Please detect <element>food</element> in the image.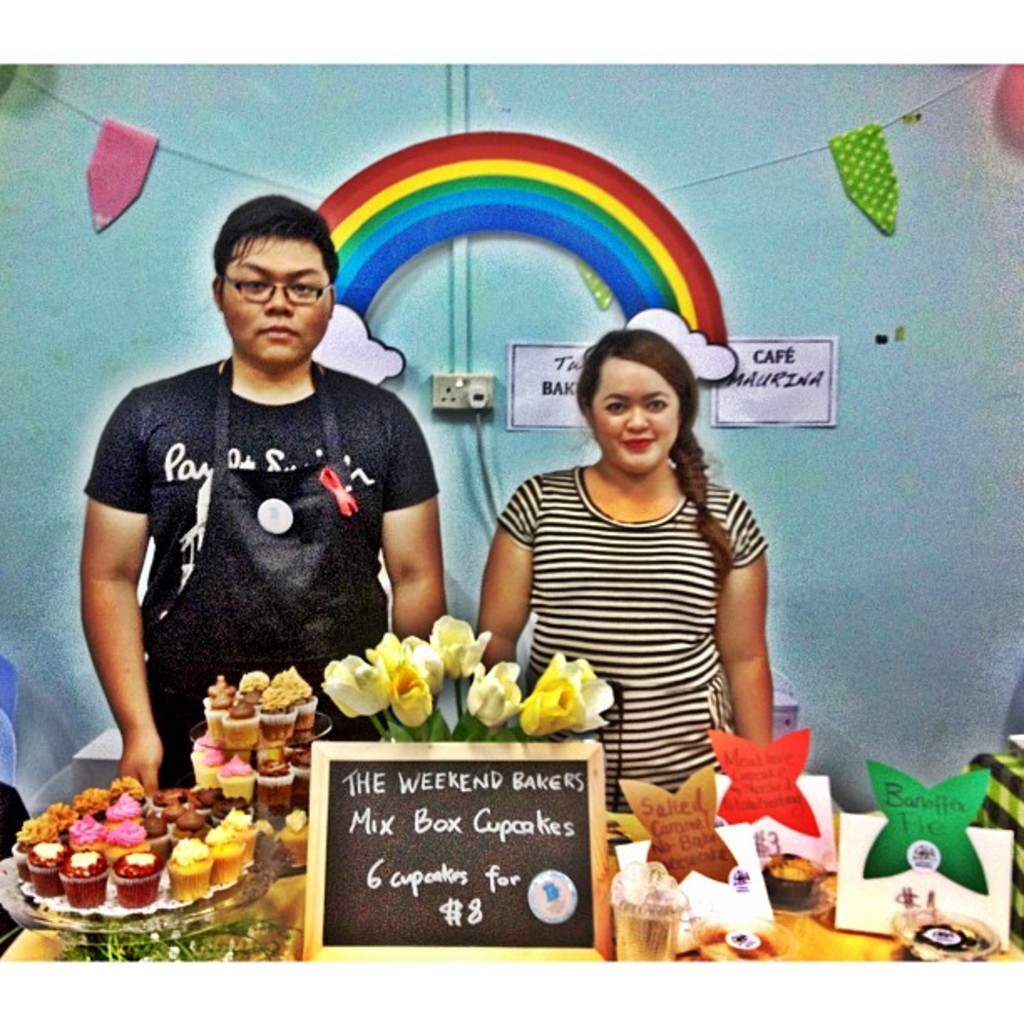
223,805,256,868.
